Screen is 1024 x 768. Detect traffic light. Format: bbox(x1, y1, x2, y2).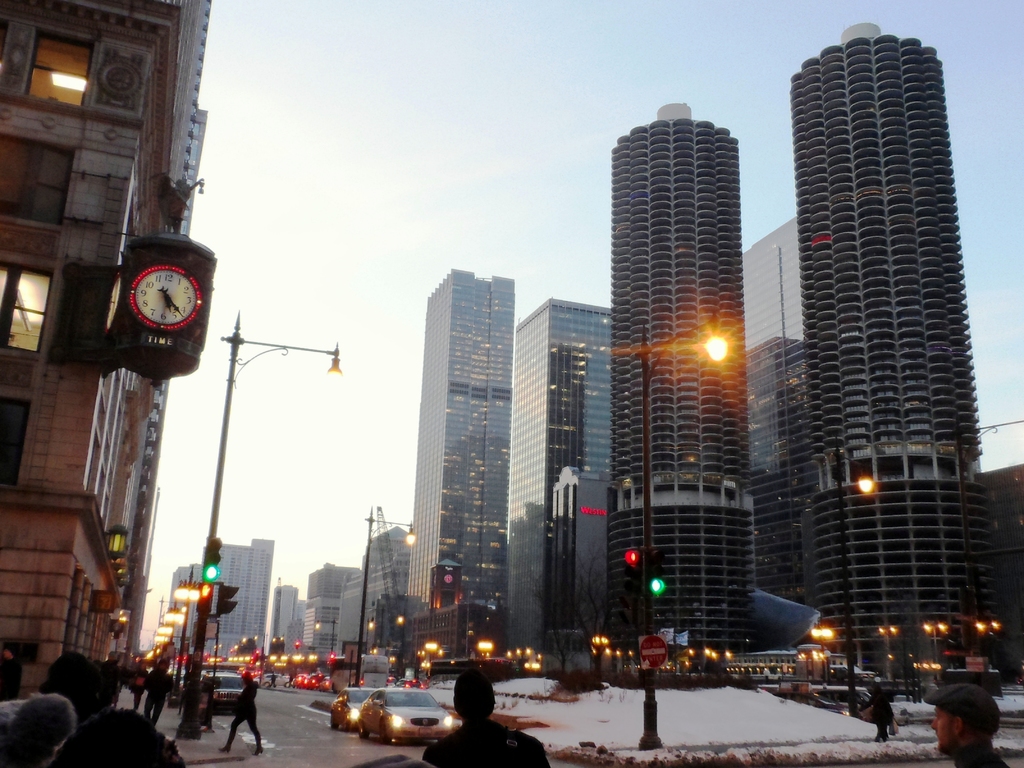
bbox(201, 536, 226, 613).
